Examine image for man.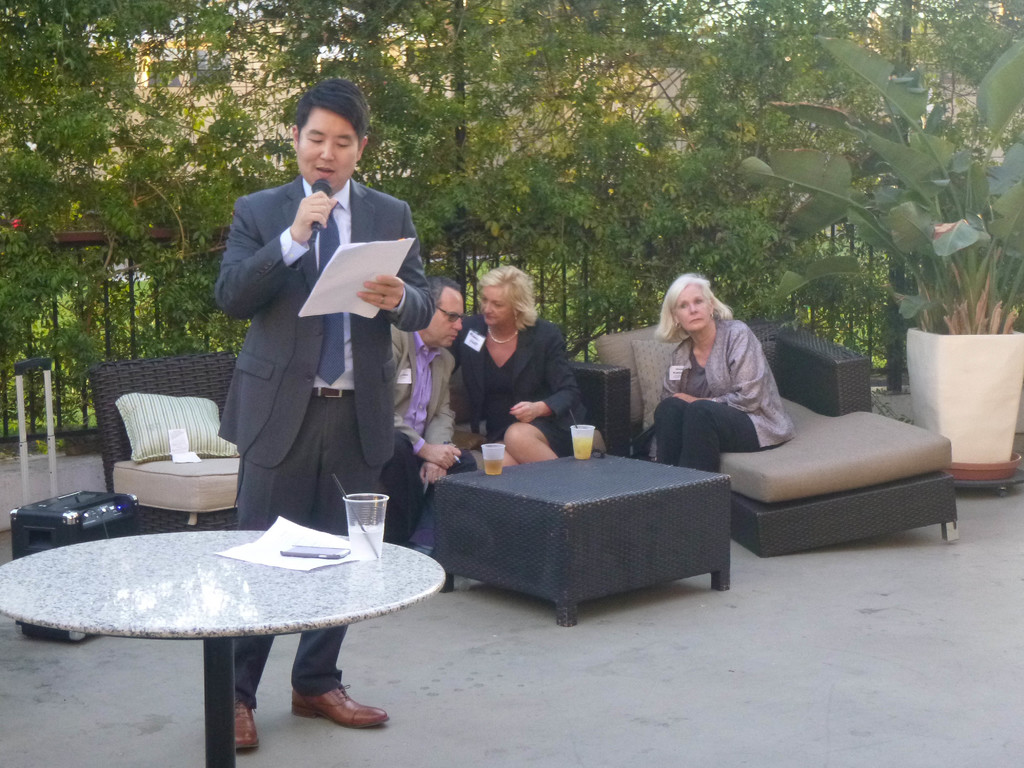
Examination result: [208, 72, 435, 751].
